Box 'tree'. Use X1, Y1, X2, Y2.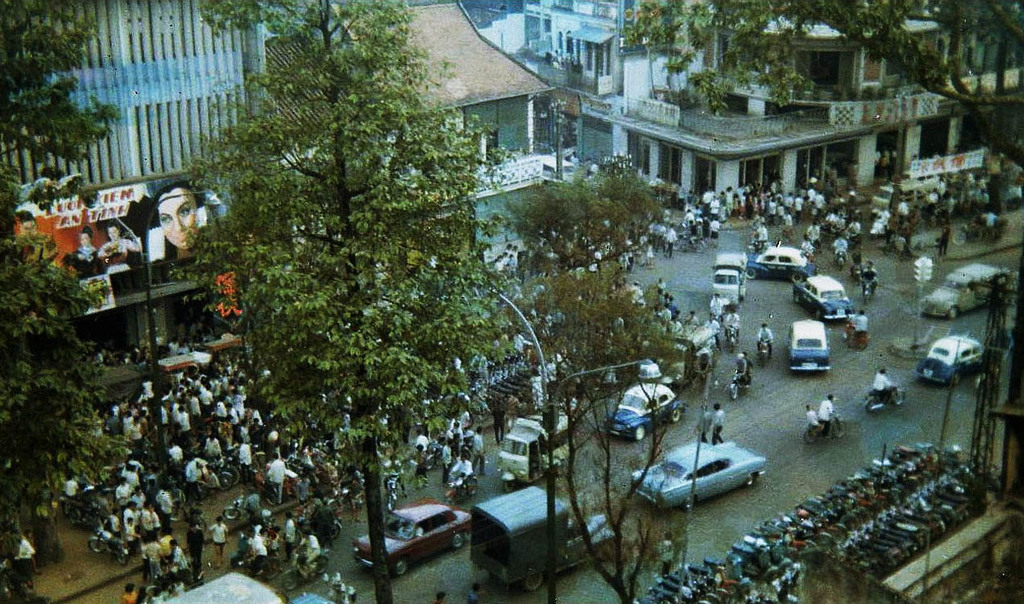
189, 17, 495, 511.
